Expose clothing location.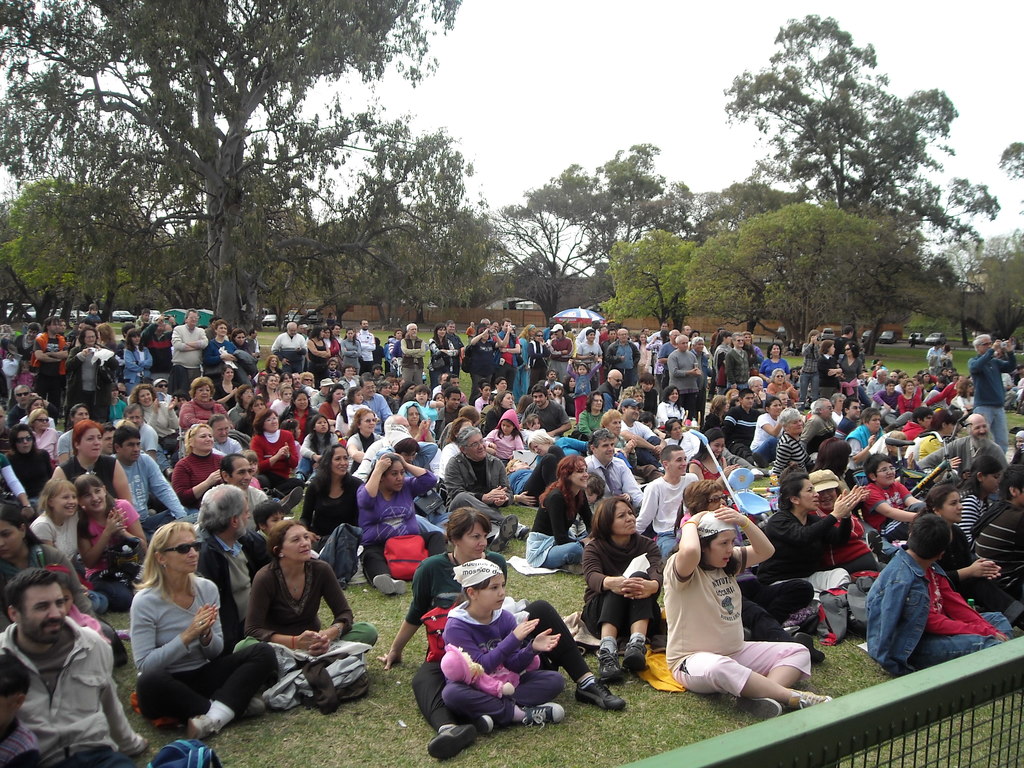
Exposed at rect(338, 337, 360, 372).
